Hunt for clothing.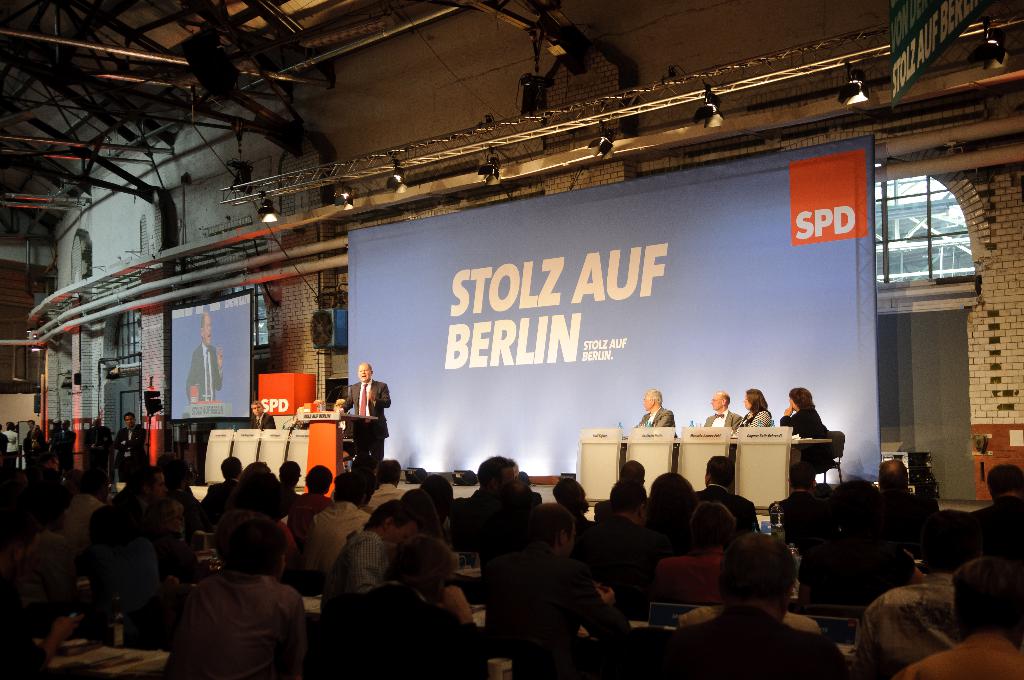
Hunted down at Rect(0, 533, 72, 618).
